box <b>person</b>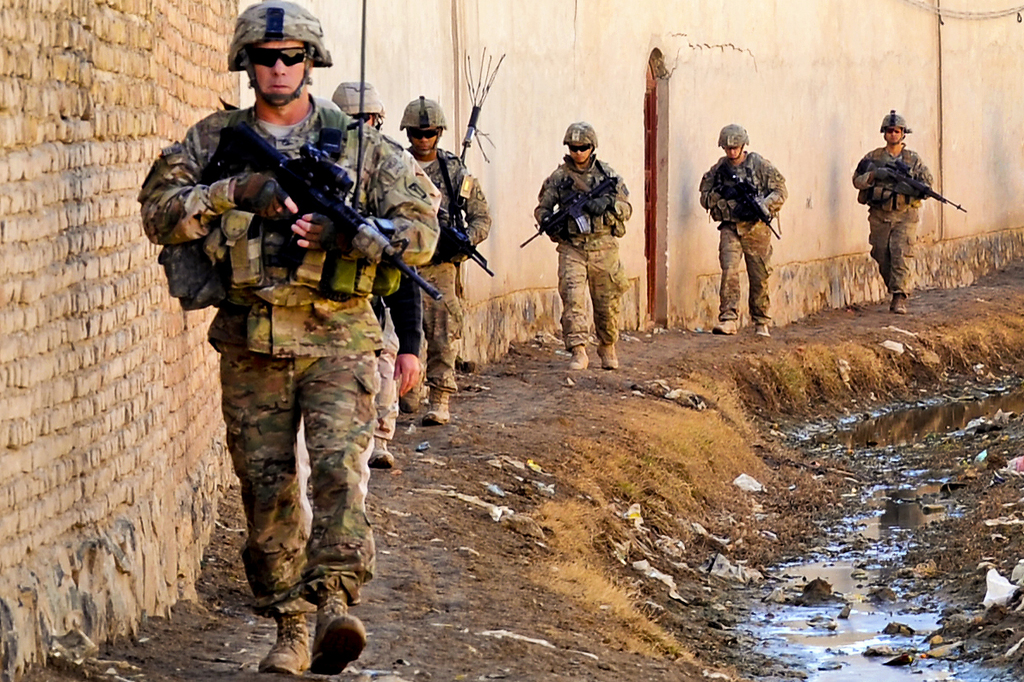
<bbox>700, 124, 787, 336</bbox>
